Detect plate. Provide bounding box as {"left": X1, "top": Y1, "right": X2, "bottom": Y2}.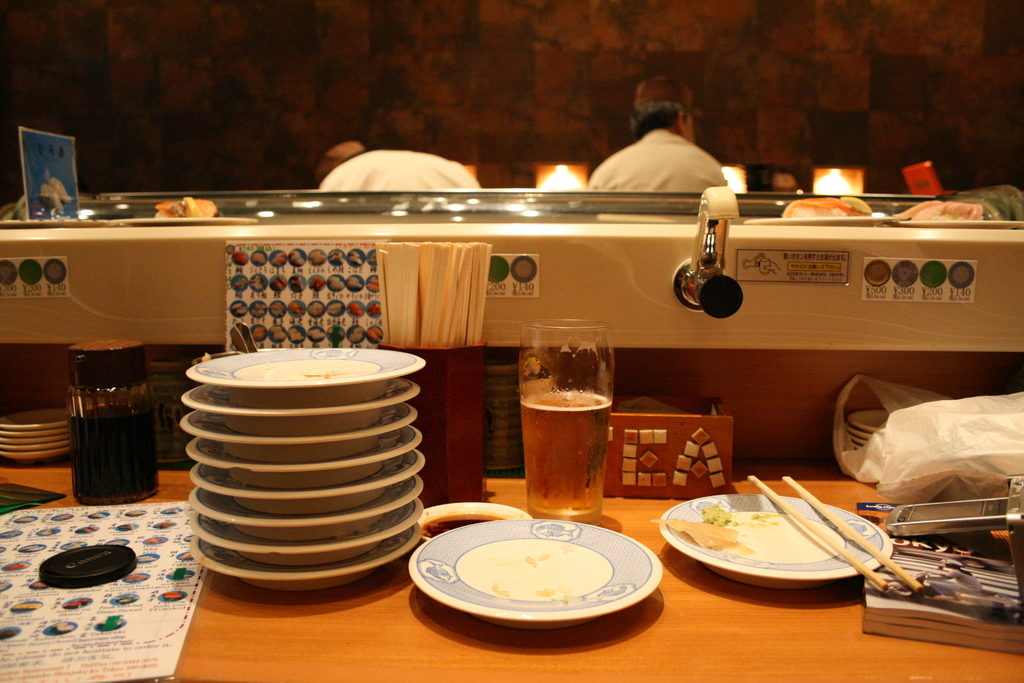
{"left": 182, "top": 343, "right": 429, "bottom": 410}.
